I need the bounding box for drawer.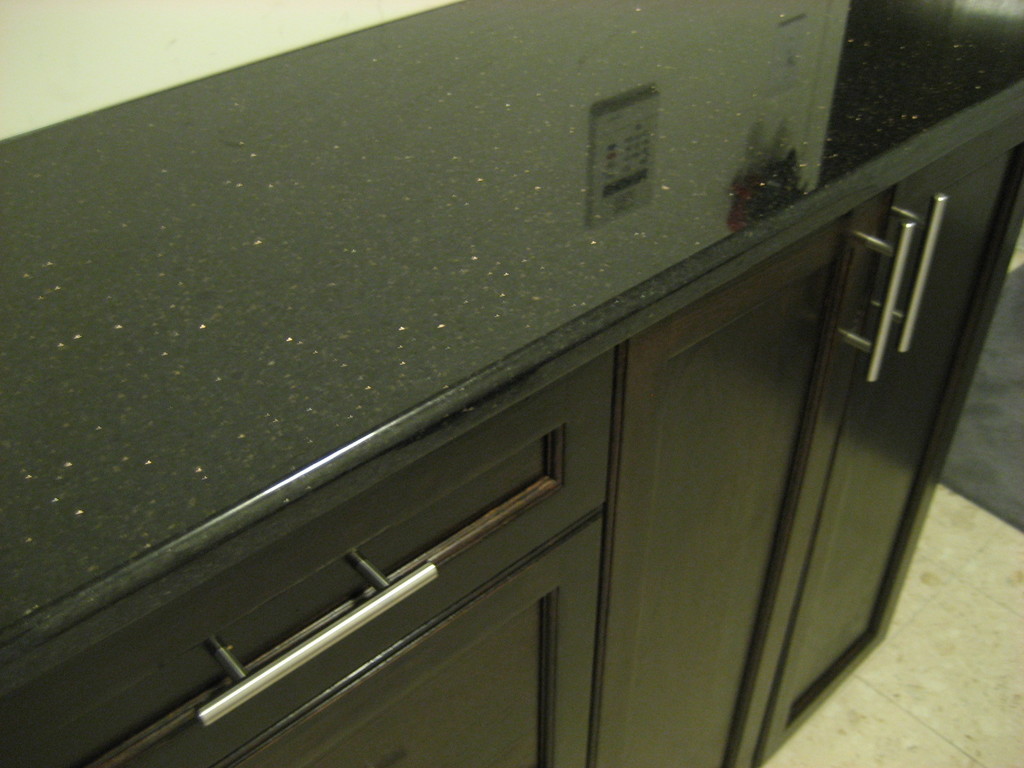
Here it is: x1=0, y1=350, x2=616, y2=767.
